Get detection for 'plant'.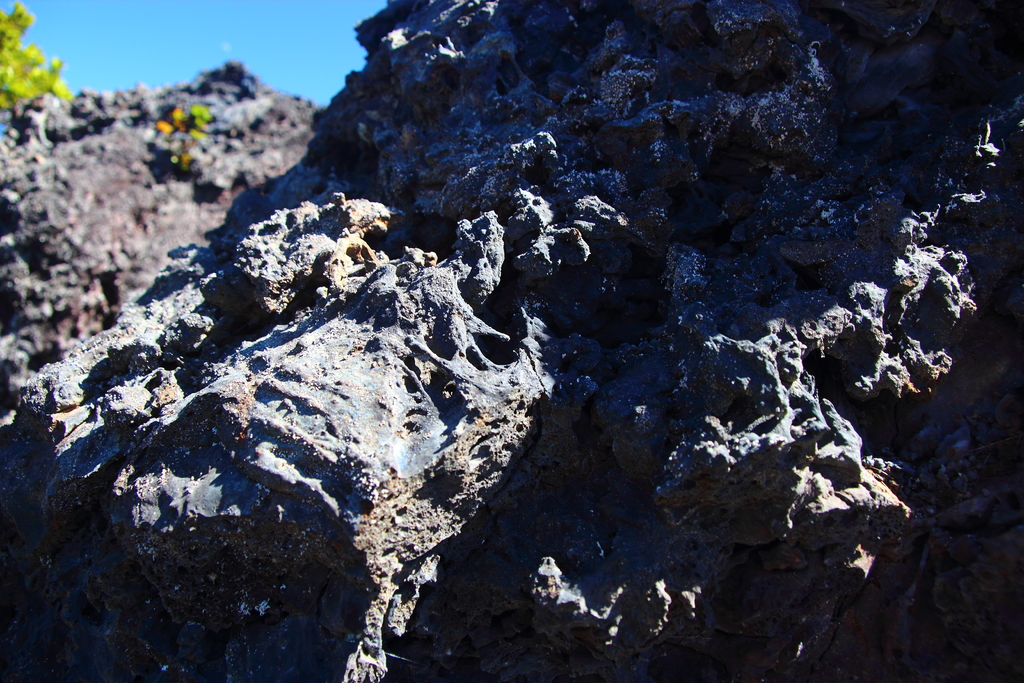
Detection: Rect(0, 0, 64, 117).
